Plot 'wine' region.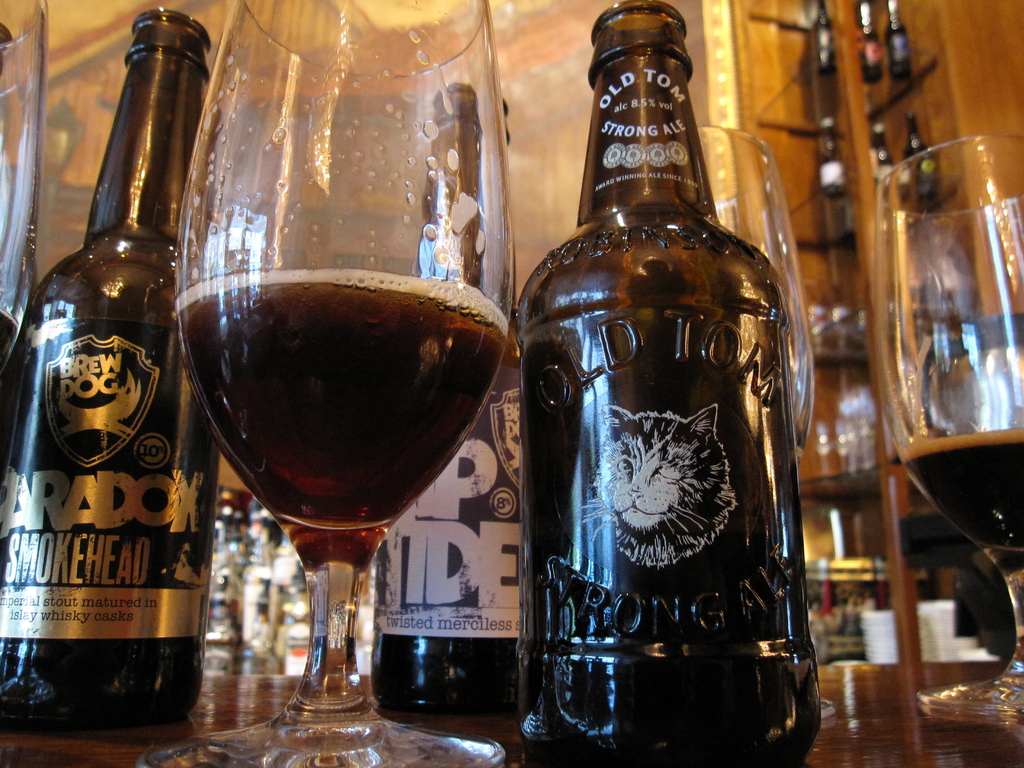
Plotted at bbox(0, 11, 220, 730).
